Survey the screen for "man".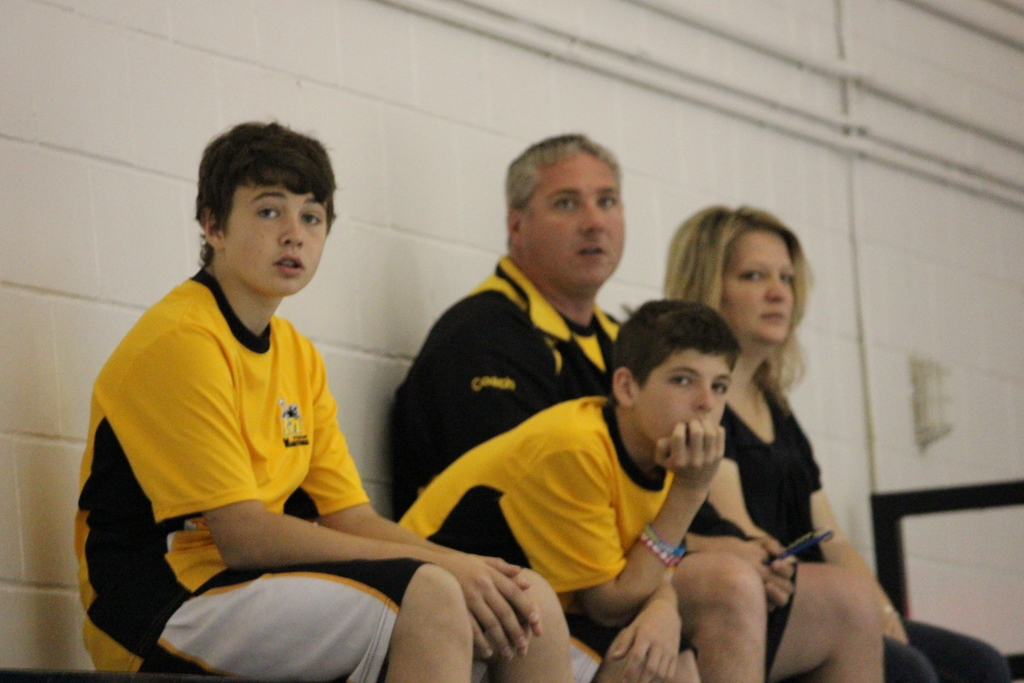
Survey found: box=[388, 120, 883, 682].
